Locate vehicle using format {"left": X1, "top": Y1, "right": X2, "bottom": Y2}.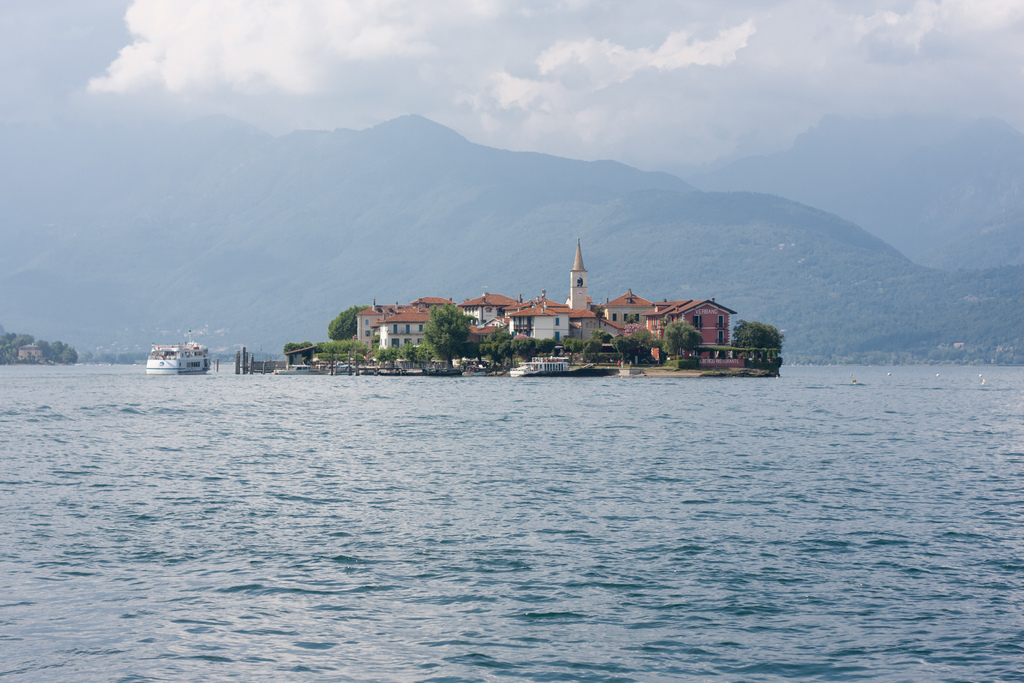
{"left": 134, "top": 330, "right": 220, "bottom": 383}.
